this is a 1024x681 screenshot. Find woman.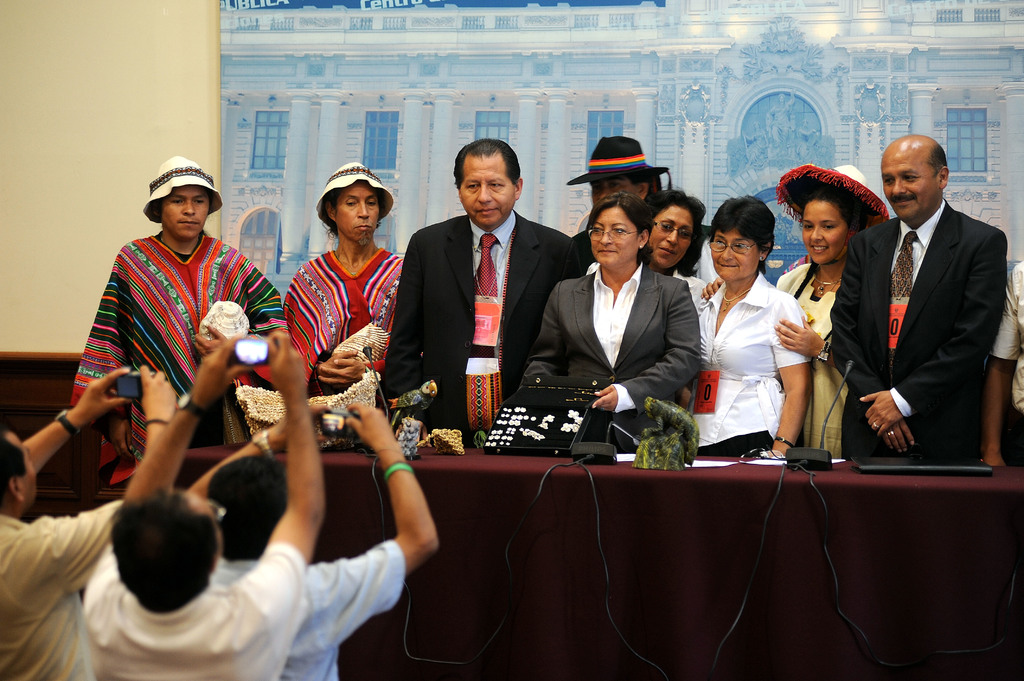
Bounding box: detection(524, 197, 703, 458).
